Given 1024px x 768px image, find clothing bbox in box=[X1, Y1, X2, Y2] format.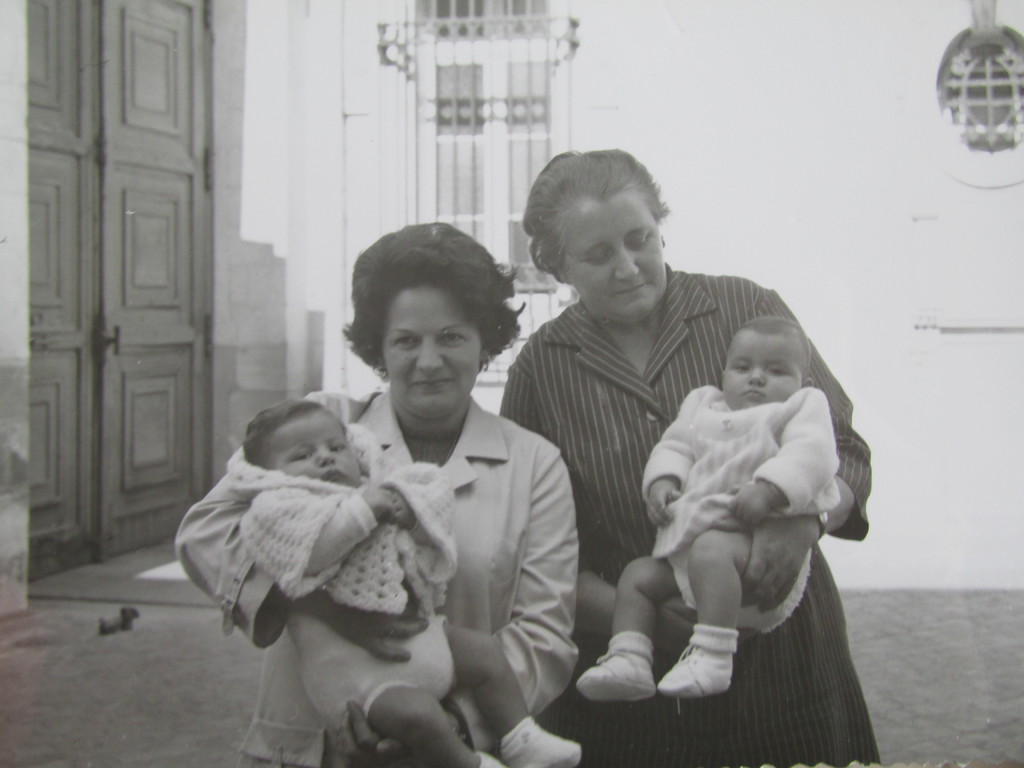
box=[488, 301, 960, 728].
